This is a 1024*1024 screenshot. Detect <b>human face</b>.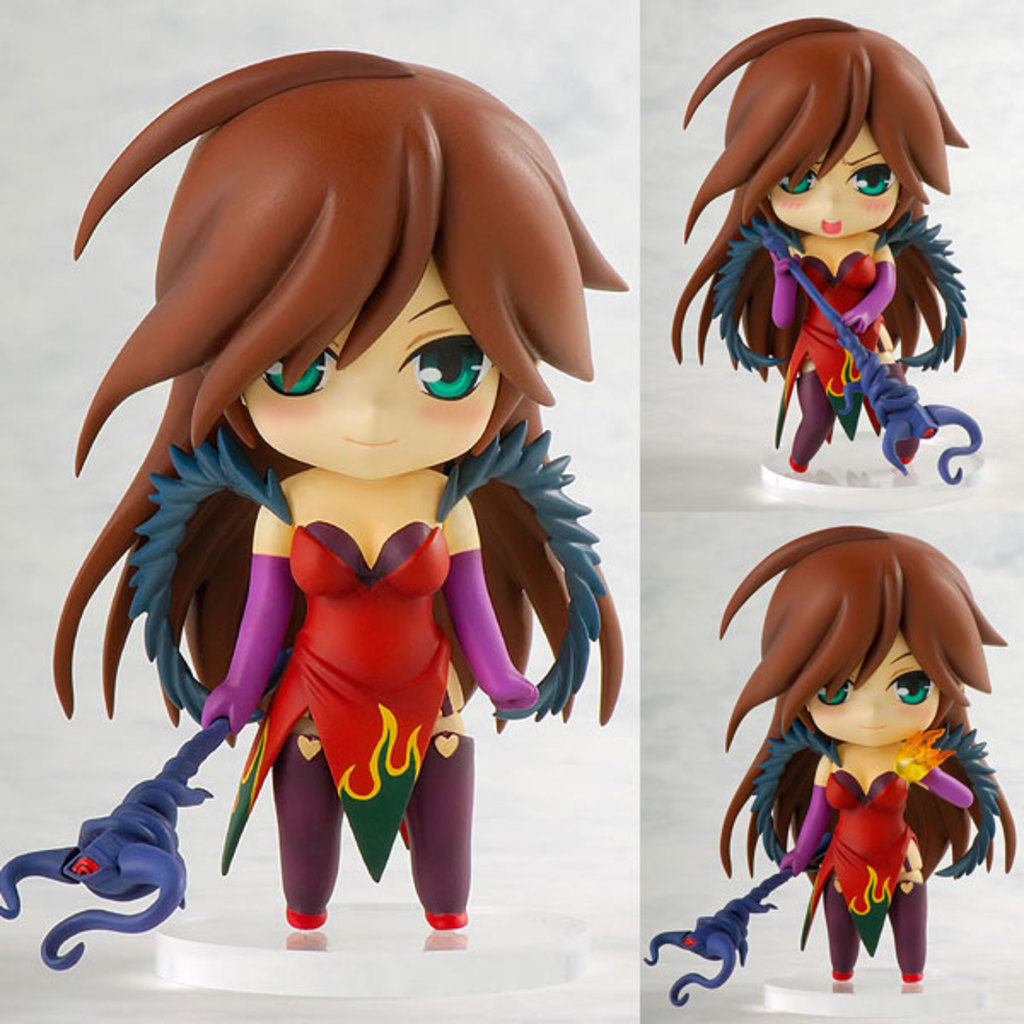
{"x1": 242, "y1": 249, "x2": 500, "y2": 483}.
